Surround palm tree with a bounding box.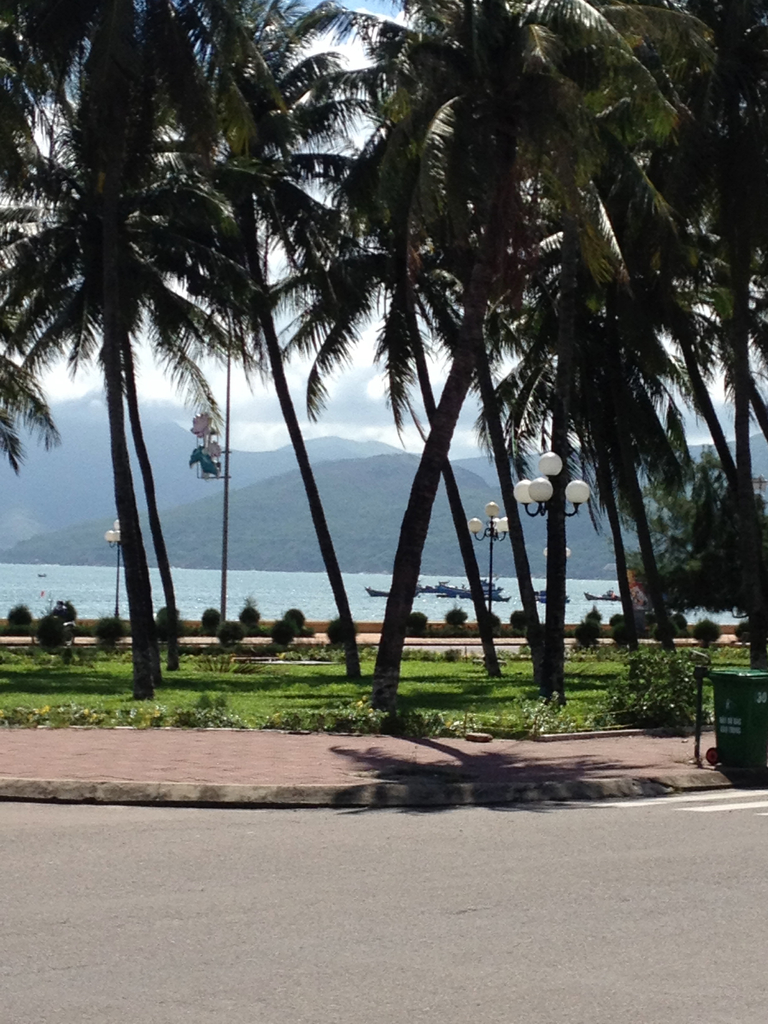
[x1=53, y1=41, x2=712, y2=746].
